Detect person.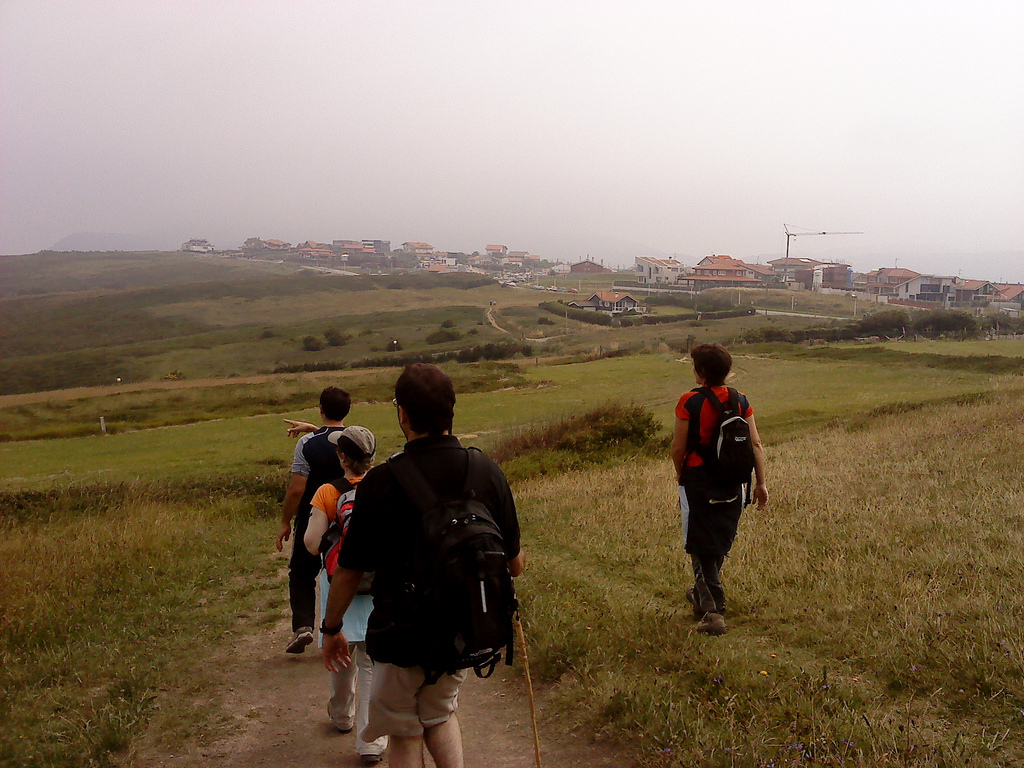
Detected at box=[321, 360, 525, 767].
